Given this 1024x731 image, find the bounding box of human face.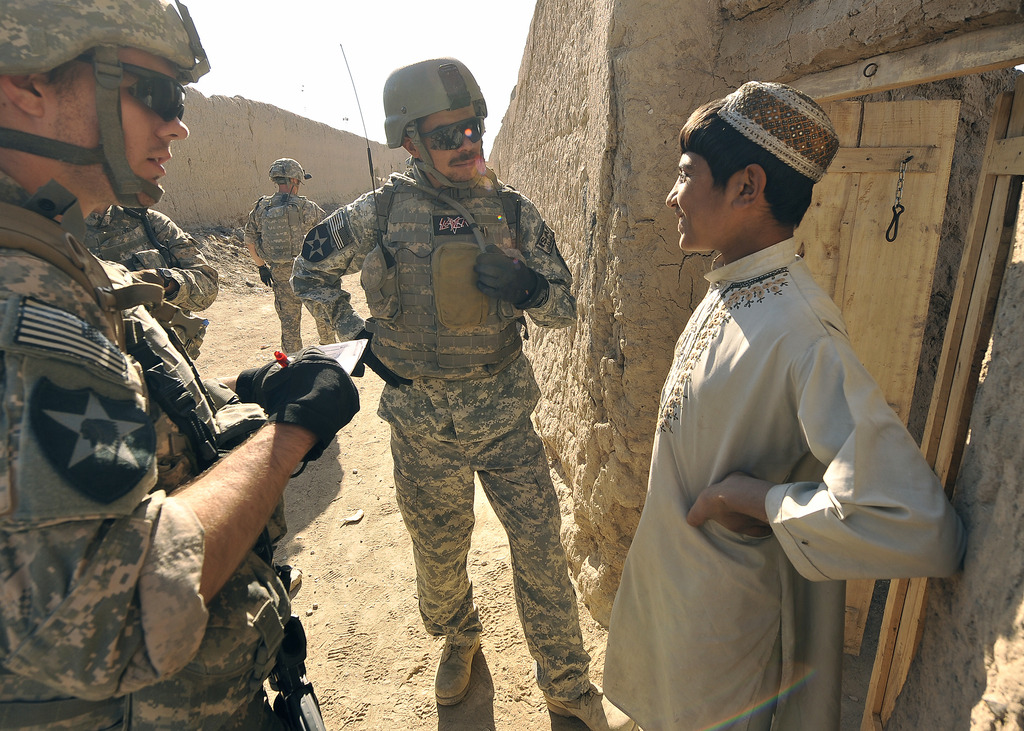
[left=666, top=147, right=739, bottom=250].
